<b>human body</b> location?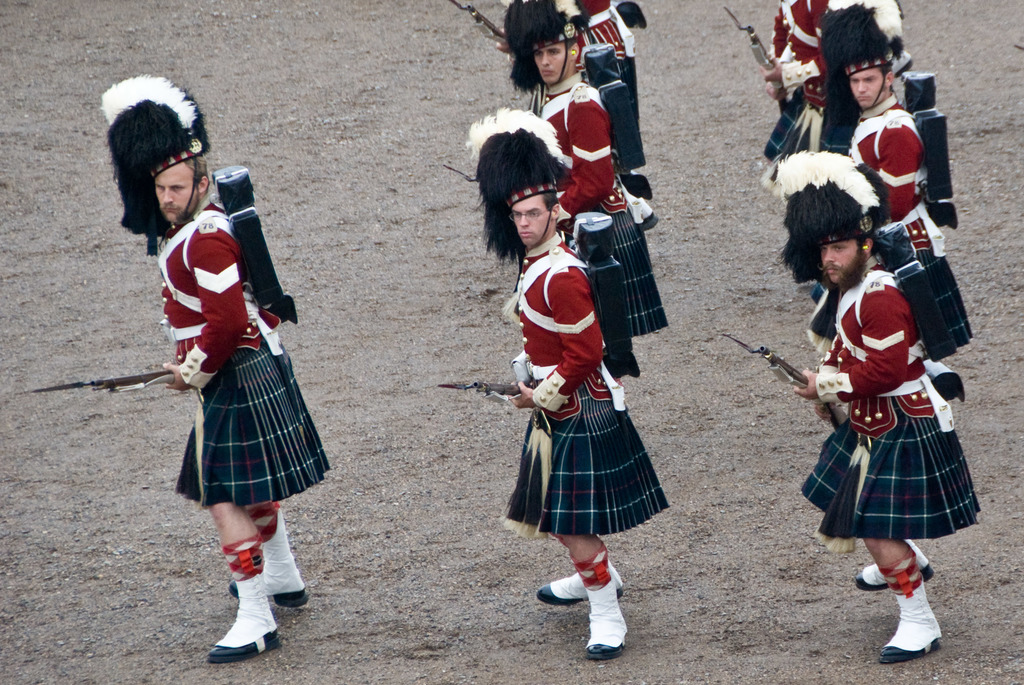
pyautogui.locateOnScreen(756, 0, 891, 109)
